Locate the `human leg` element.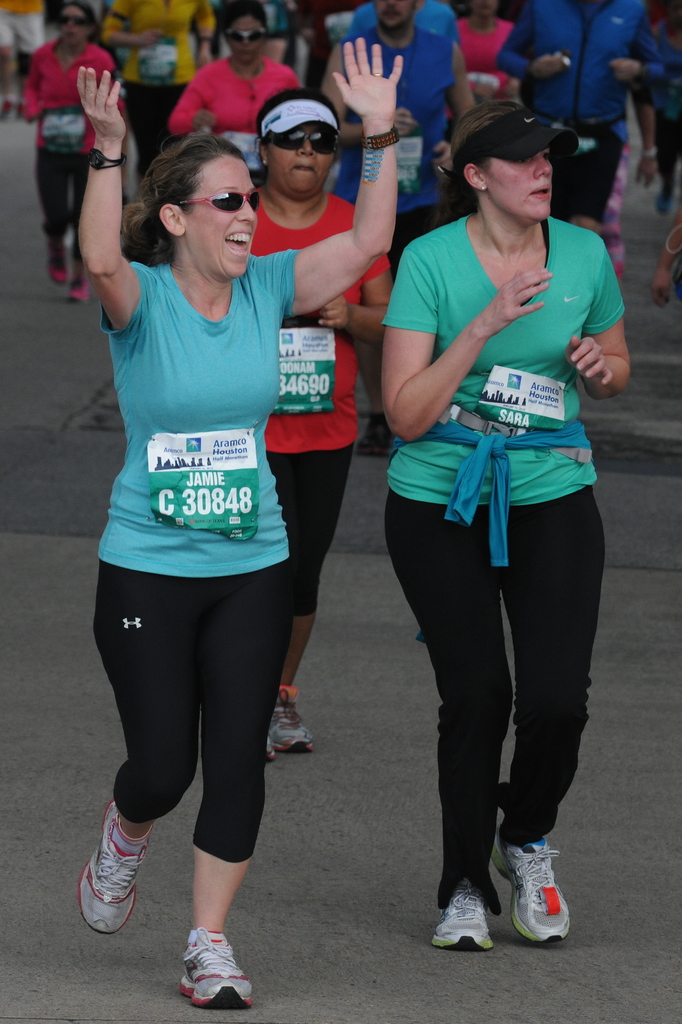
Element bbox: <region>81, 545, 198, 932</region>.
